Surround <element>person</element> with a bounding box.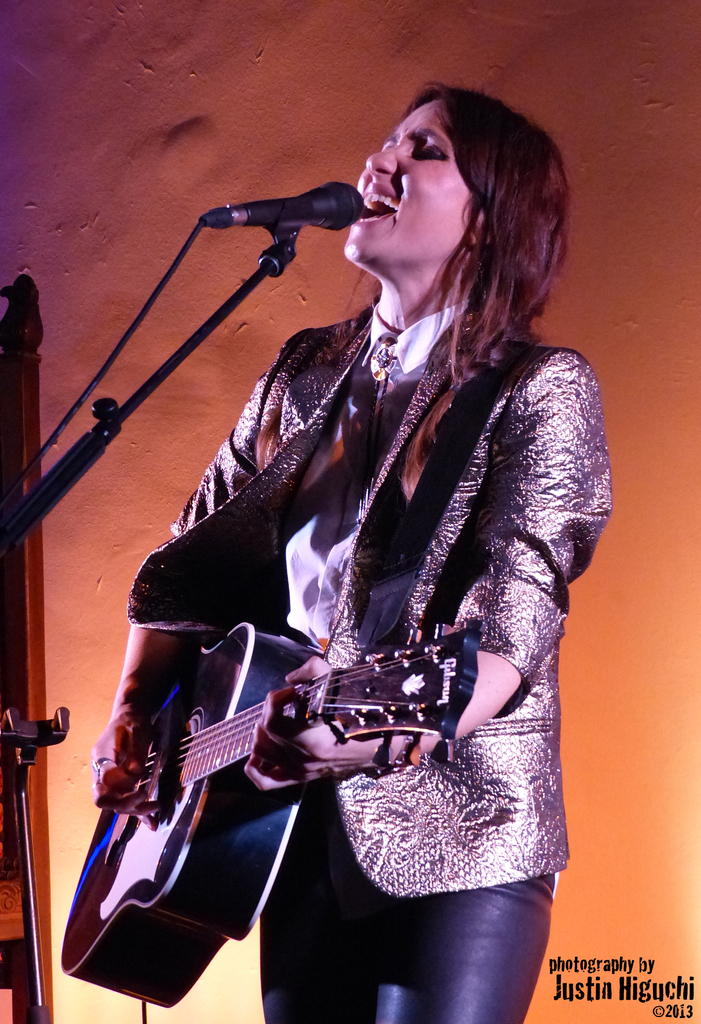
[112, 93, 604, 943].
